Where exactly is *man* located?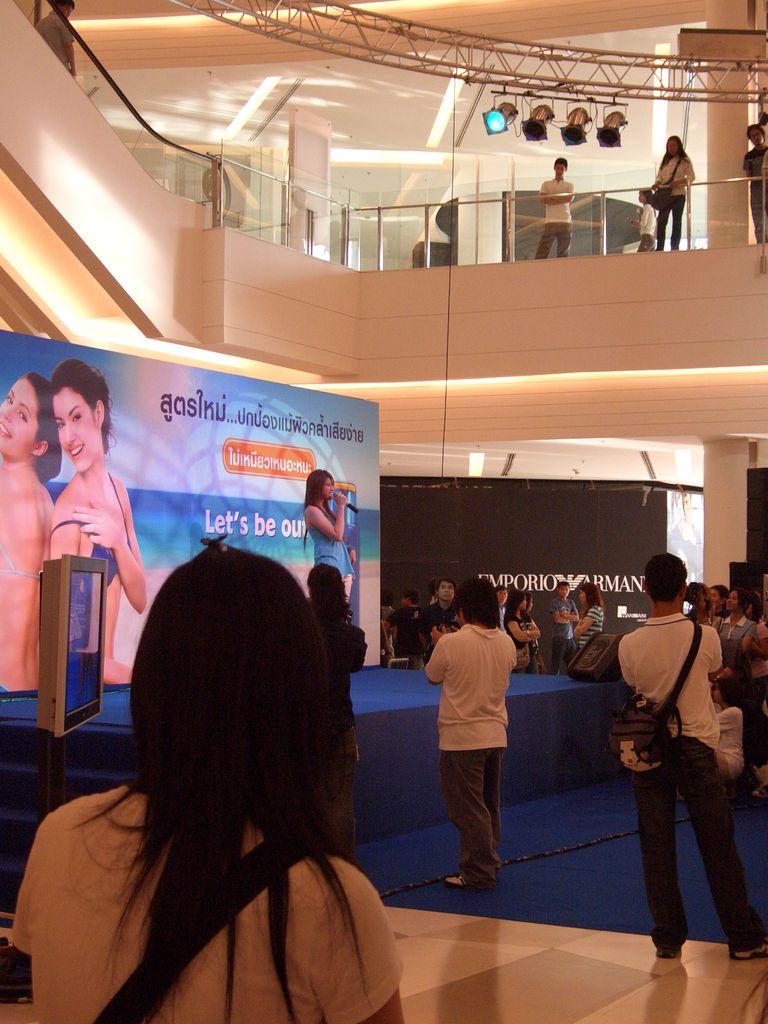
Its bounding box is select_region(606, 539, 767, 962).
